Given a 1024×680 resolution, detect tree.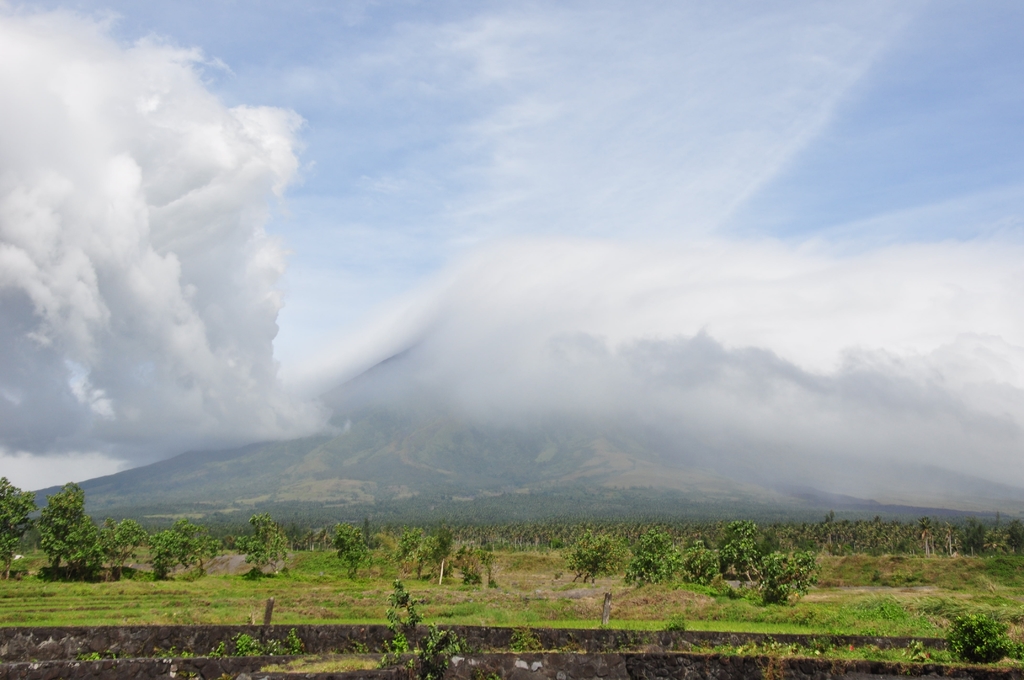
[left=754, top=551, right=819, bottom=605].
